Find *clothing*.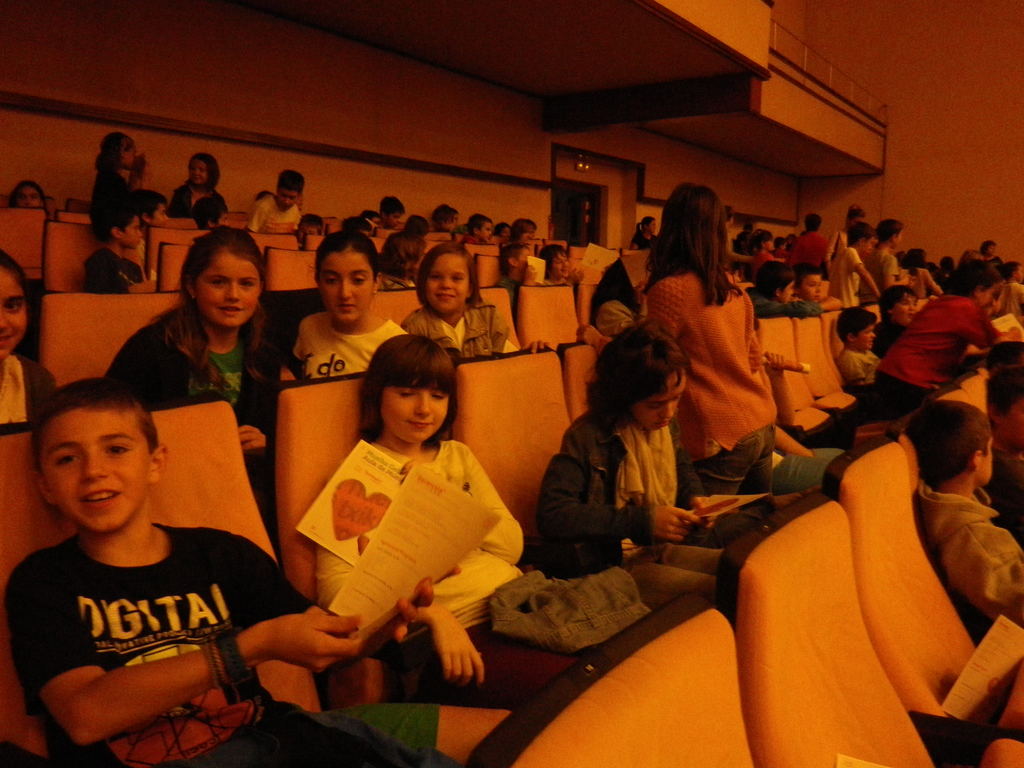
locate(402, 300, 521, 359).
